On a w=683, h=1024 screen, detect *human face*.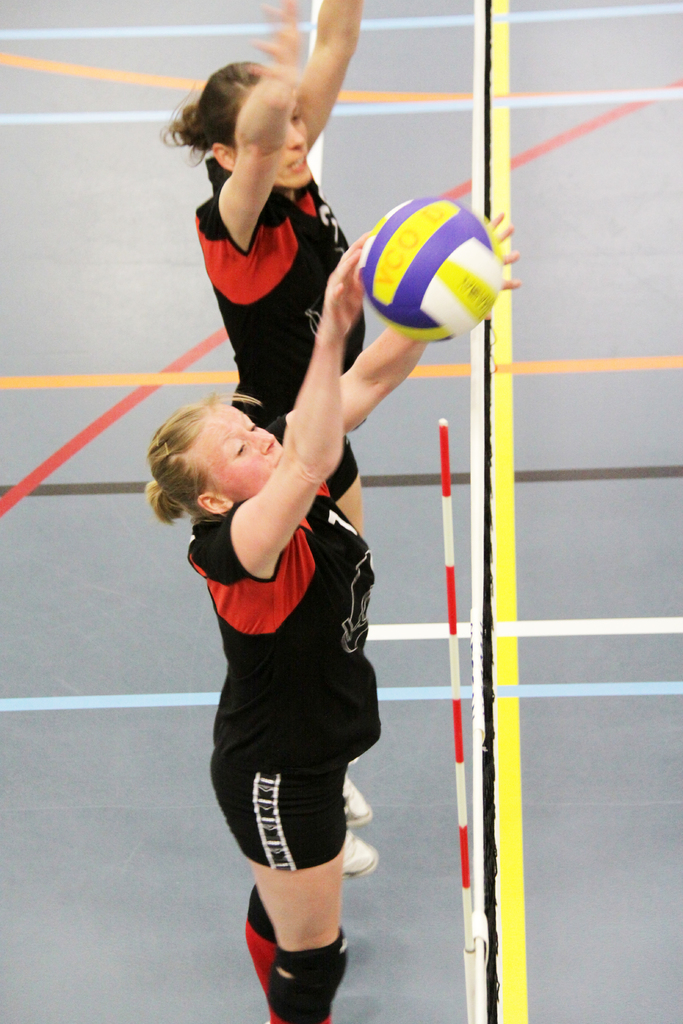
276, 99, 309, 184.
